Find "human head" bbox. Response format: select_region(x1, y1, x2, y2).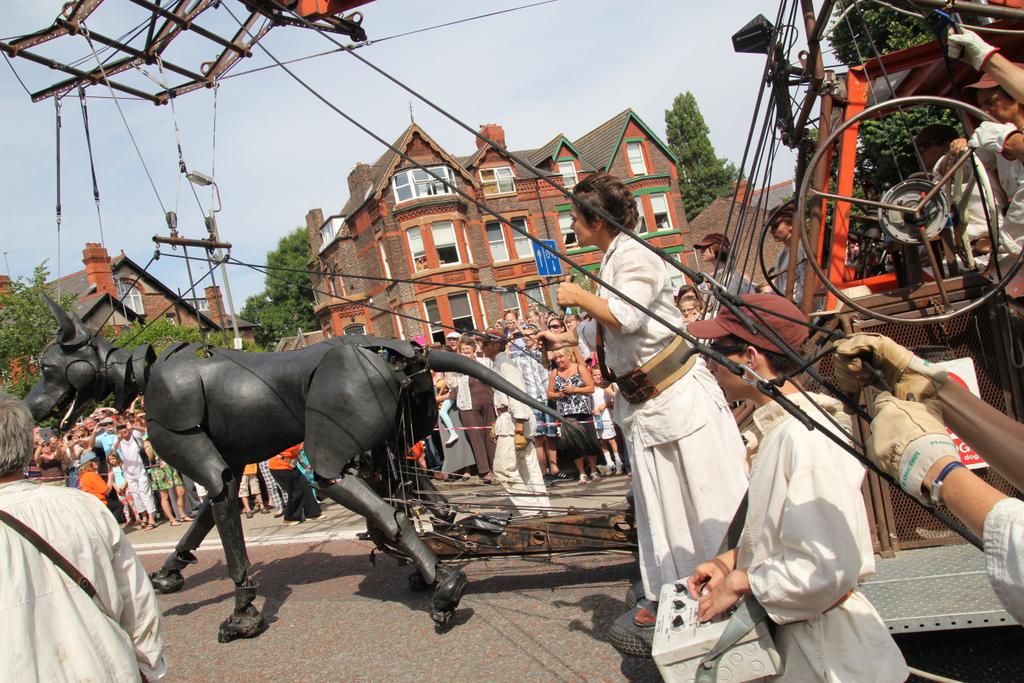
select_region(587, 365, 603, 387).
